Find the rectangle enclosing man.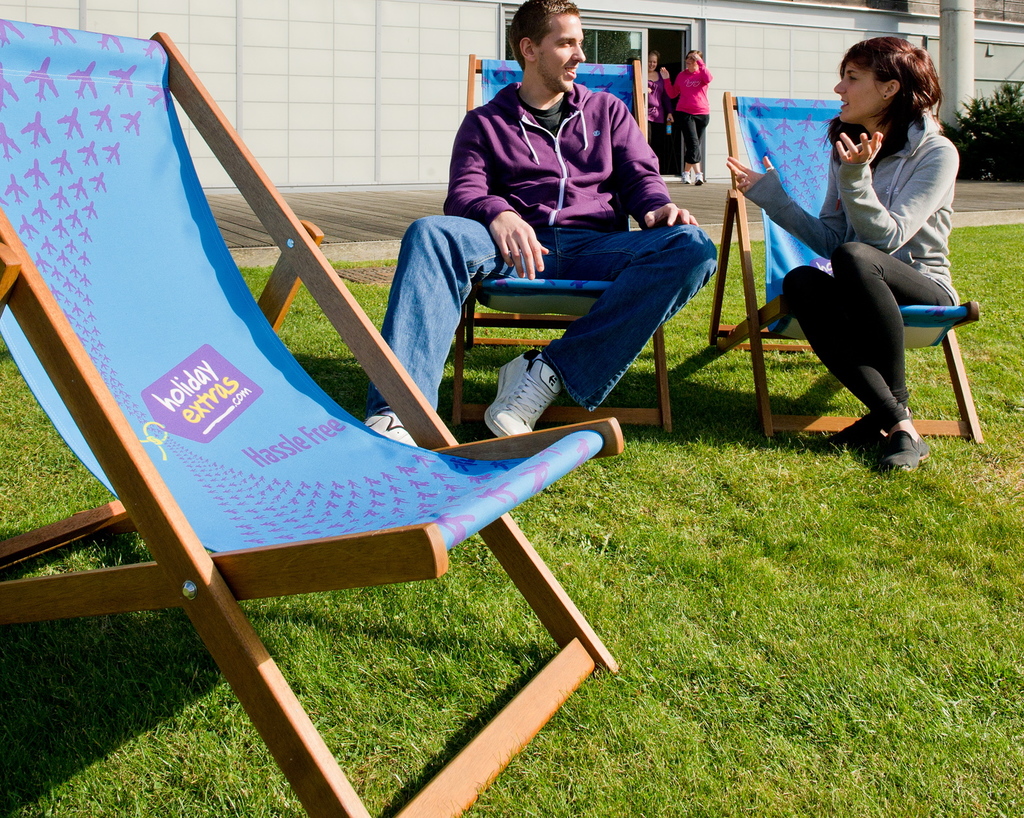
box(361, 0, 713, 459).
